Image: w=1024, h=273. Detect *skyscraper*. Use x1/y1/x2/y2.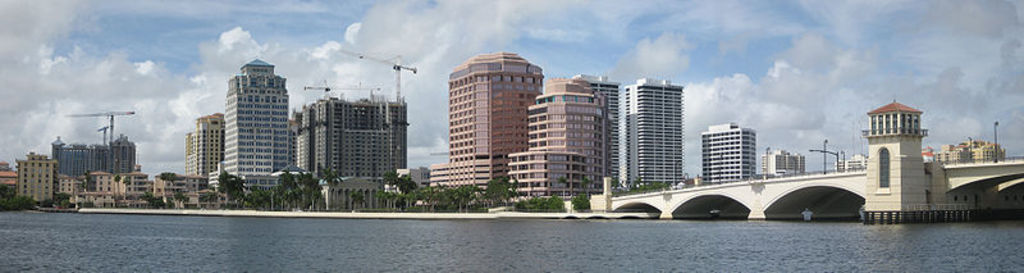
278/86/421/208.
